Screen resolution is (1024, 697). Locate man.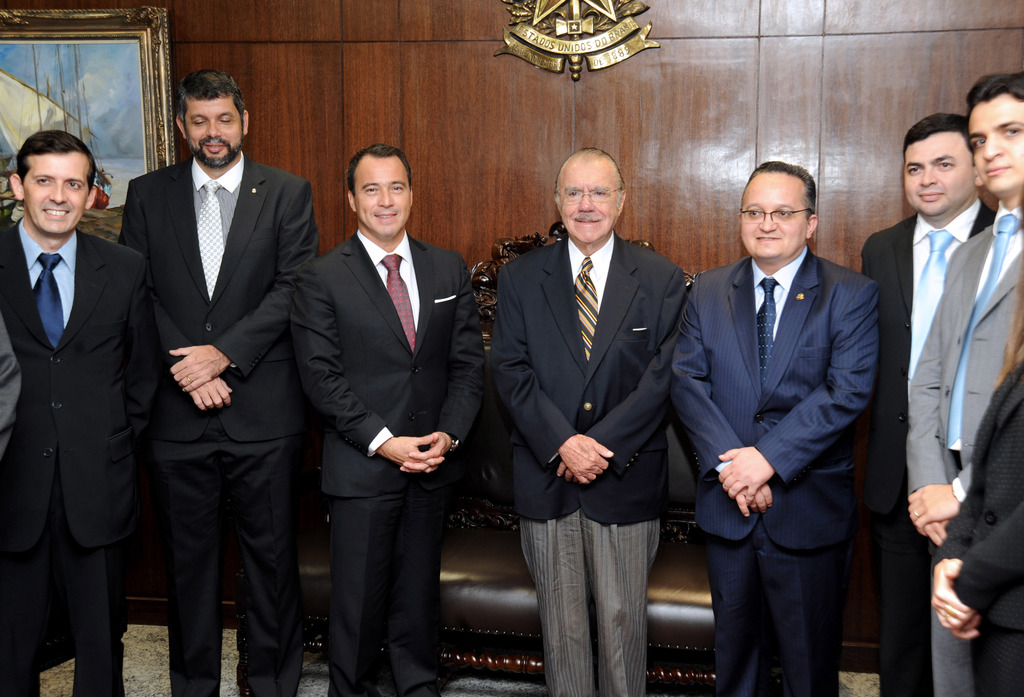
493,147,689,696.
